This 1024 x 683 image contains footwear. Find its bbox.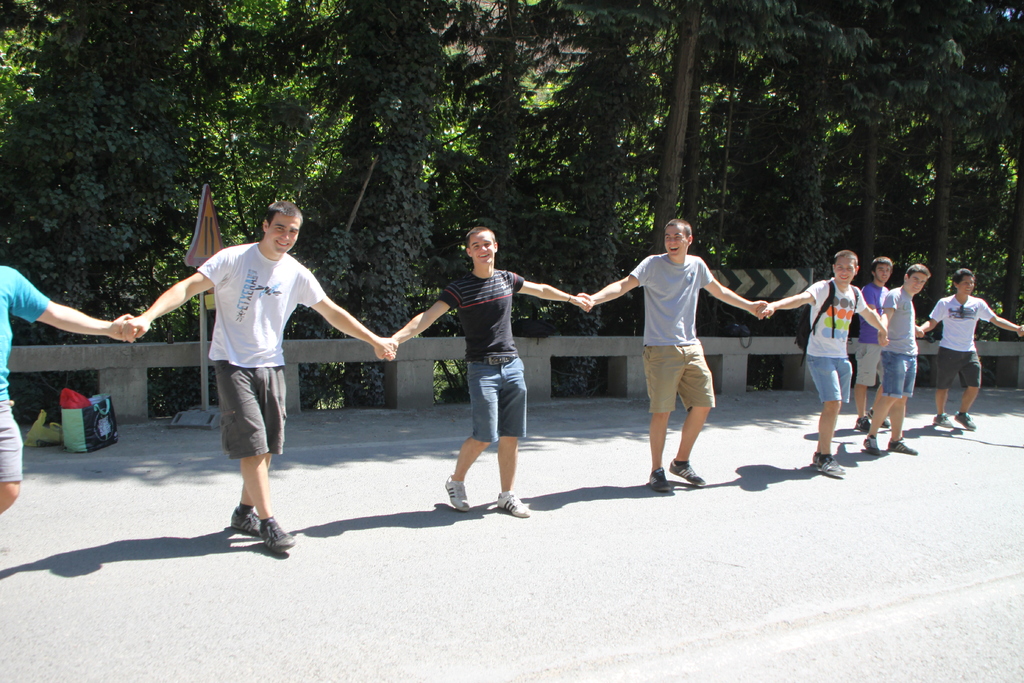
[x1=260, y1=518, x2=296, y2=554].
